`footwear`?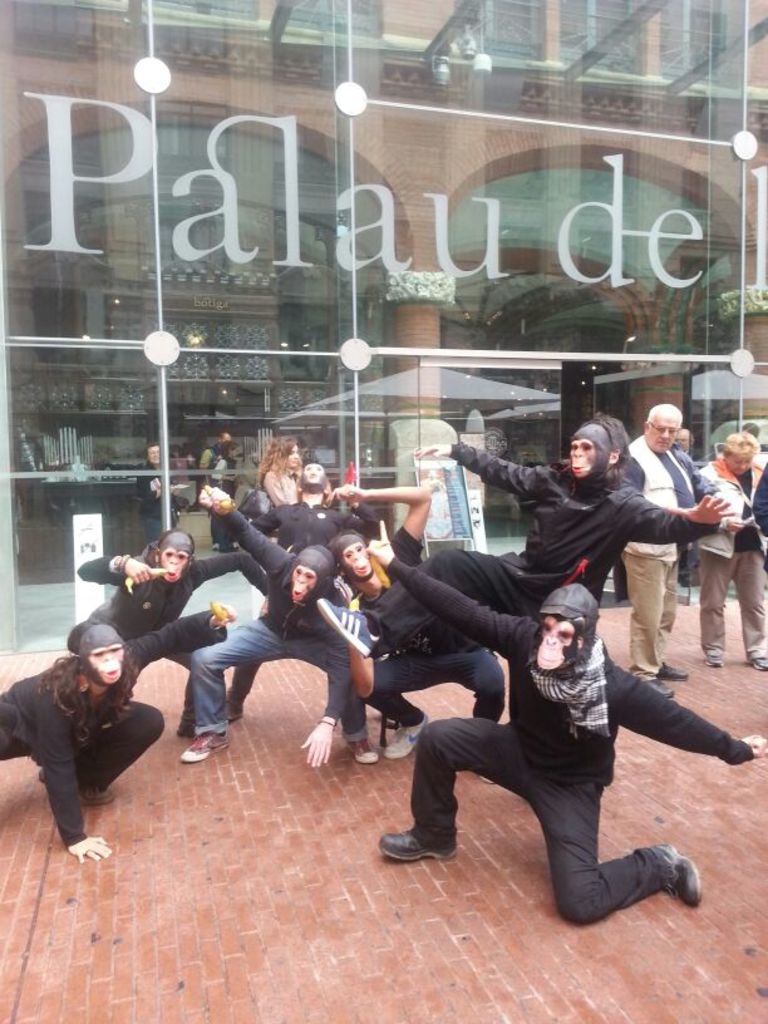
l=380, t=719, r=432, b=762
